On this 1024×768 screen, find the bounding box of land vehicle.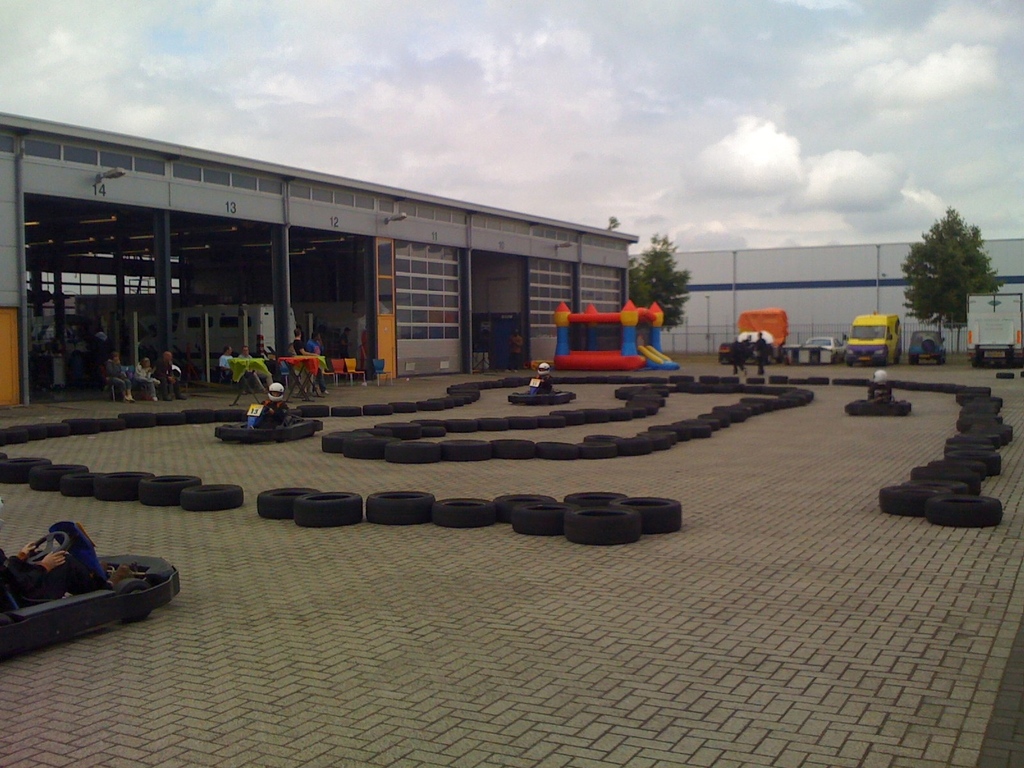
Bounding box: l=907, t=329, r=947, b=370.
